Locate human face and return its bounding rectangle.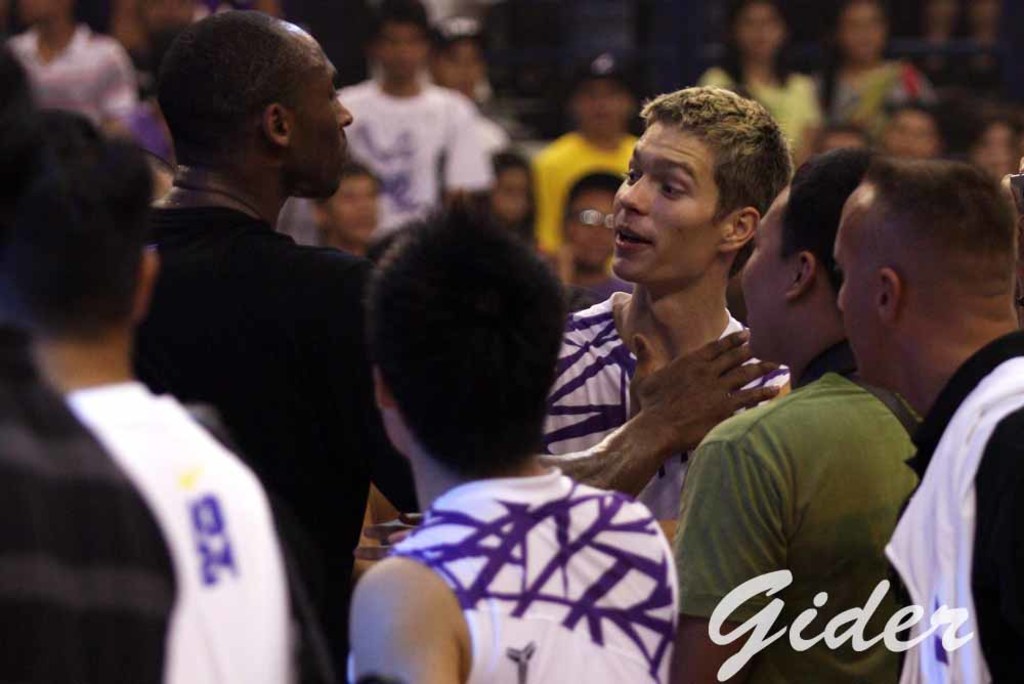
(570,73,633,139).
